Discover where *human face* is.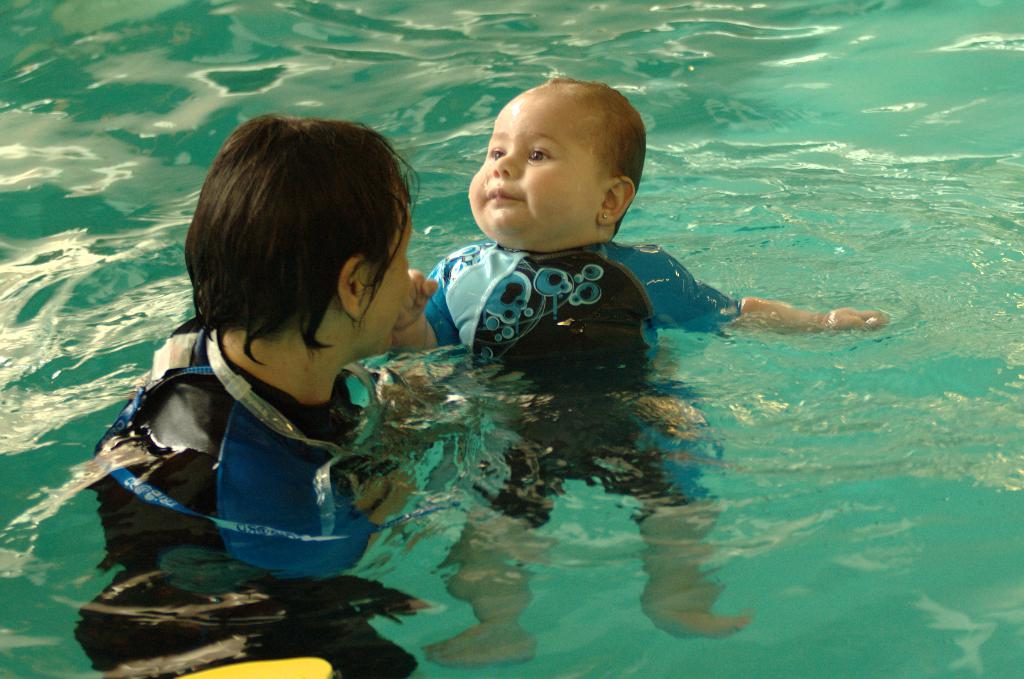
Discovered at 471:92:604:245.
